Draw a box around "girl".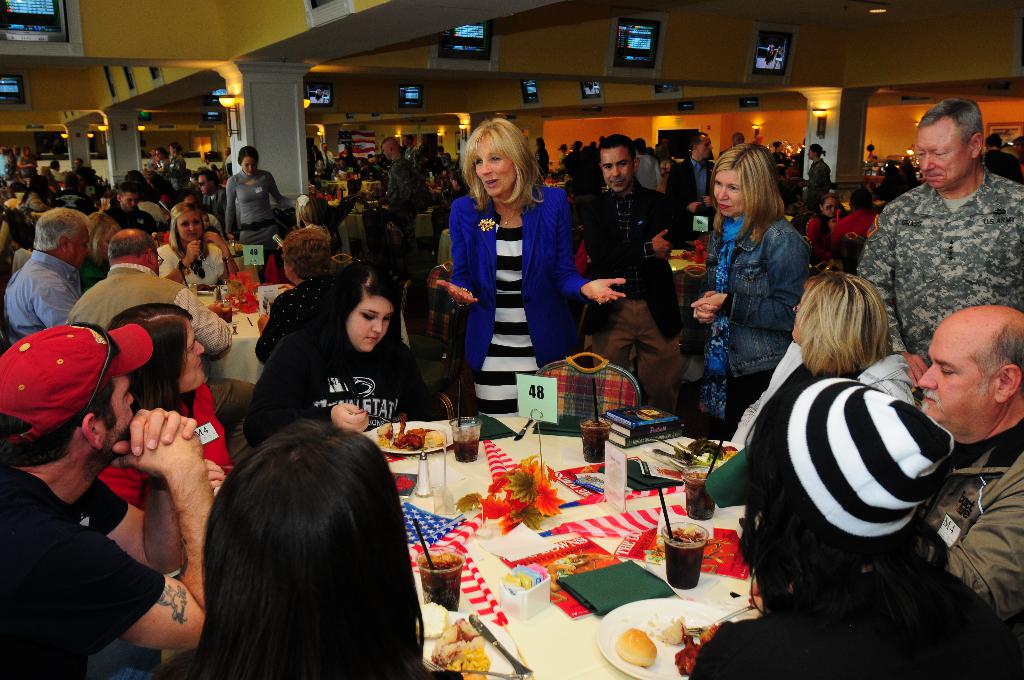
rect(433, 114, 629, 424).
